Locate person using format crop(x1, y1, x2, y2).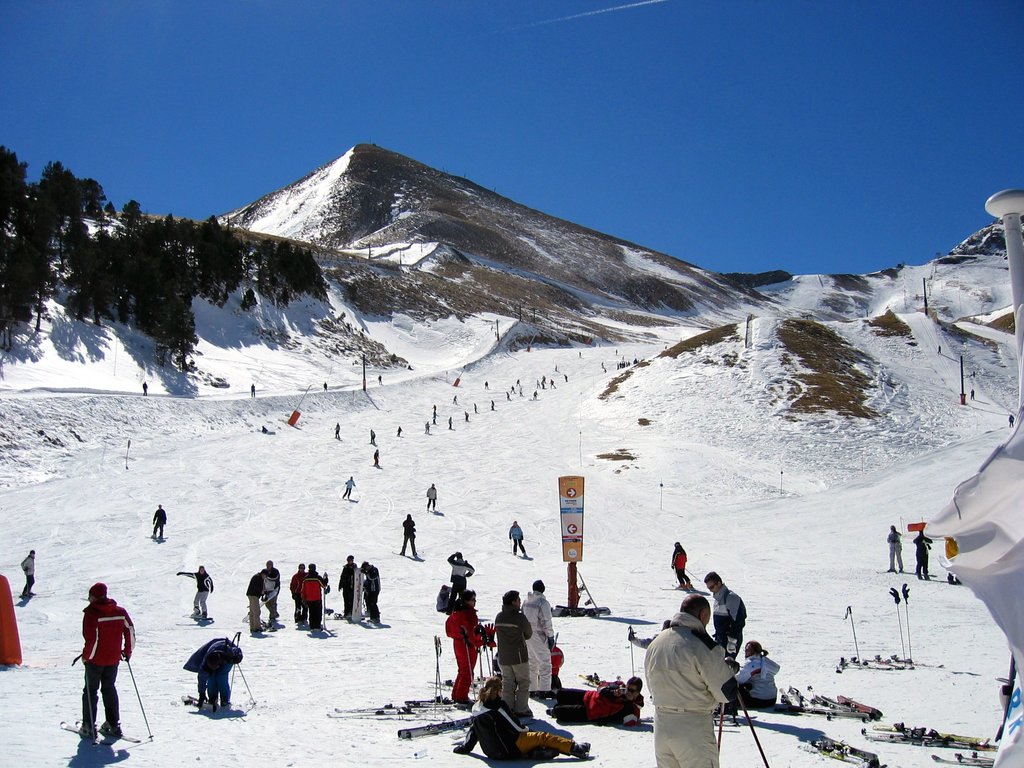
crop(182, 635, 246, 706).
